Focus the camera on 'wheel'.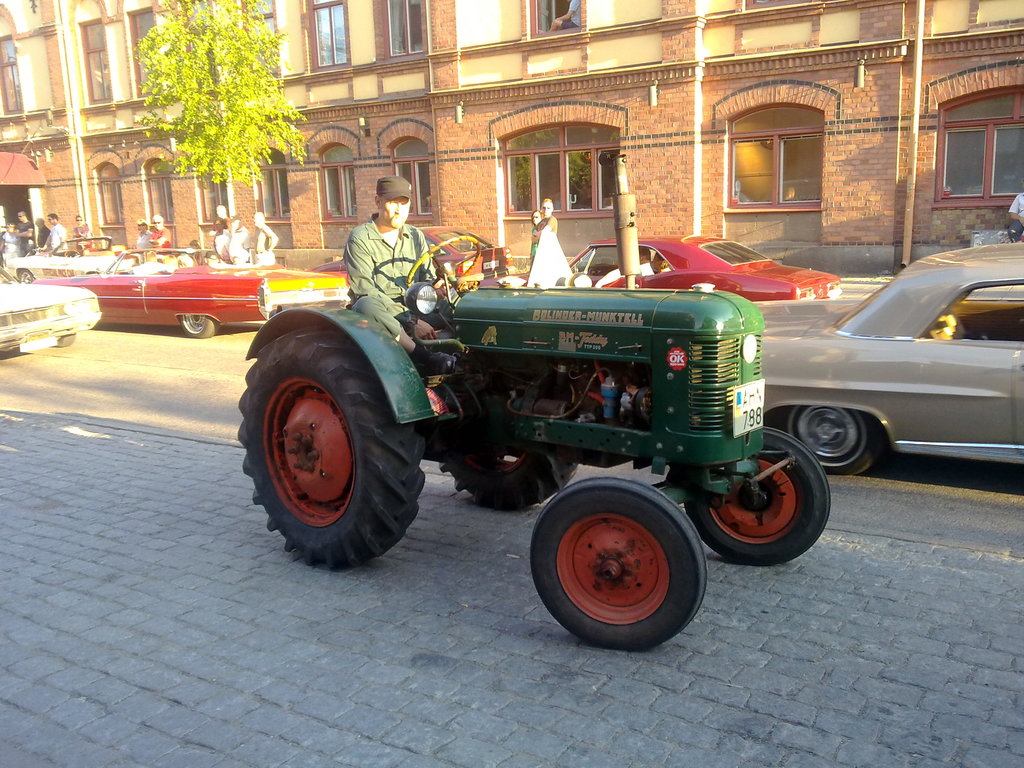
Focus region: [x1=177, y1=318, x2=217, y2=339].
